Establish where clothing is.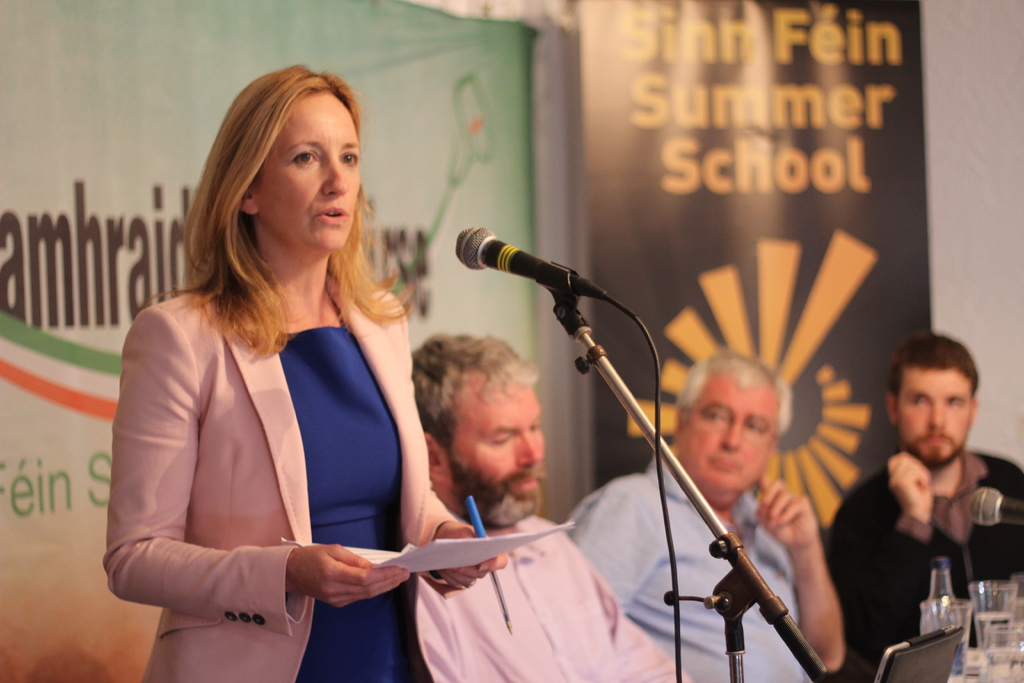
Established at (826,450,1020,682).
